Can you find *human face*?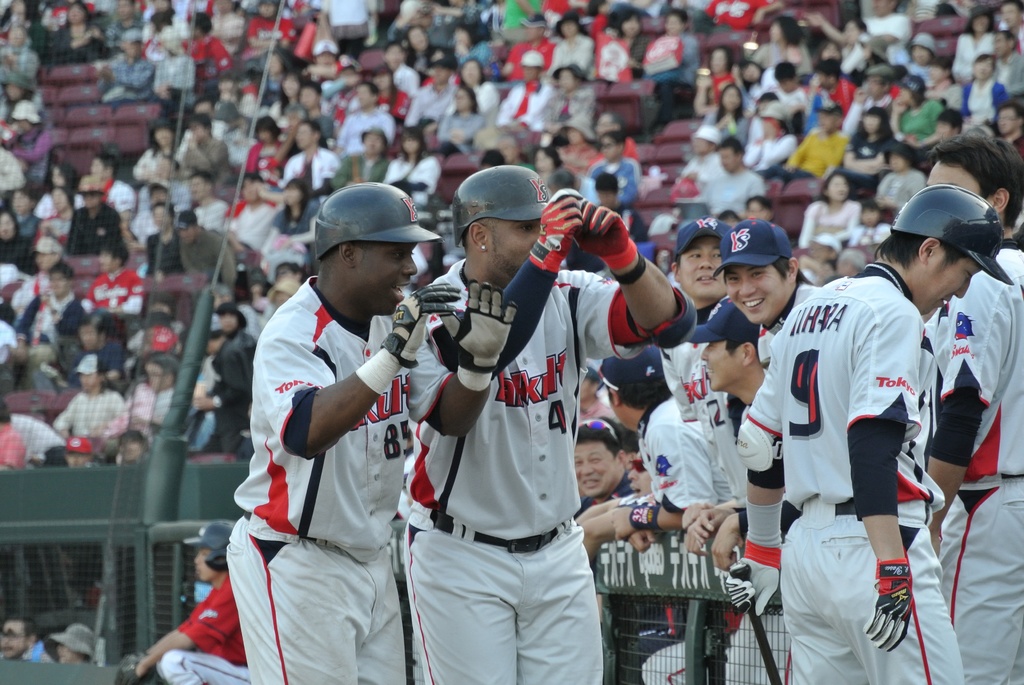
Yes, bounding box: bbox=(485, 211, 544, 281).
